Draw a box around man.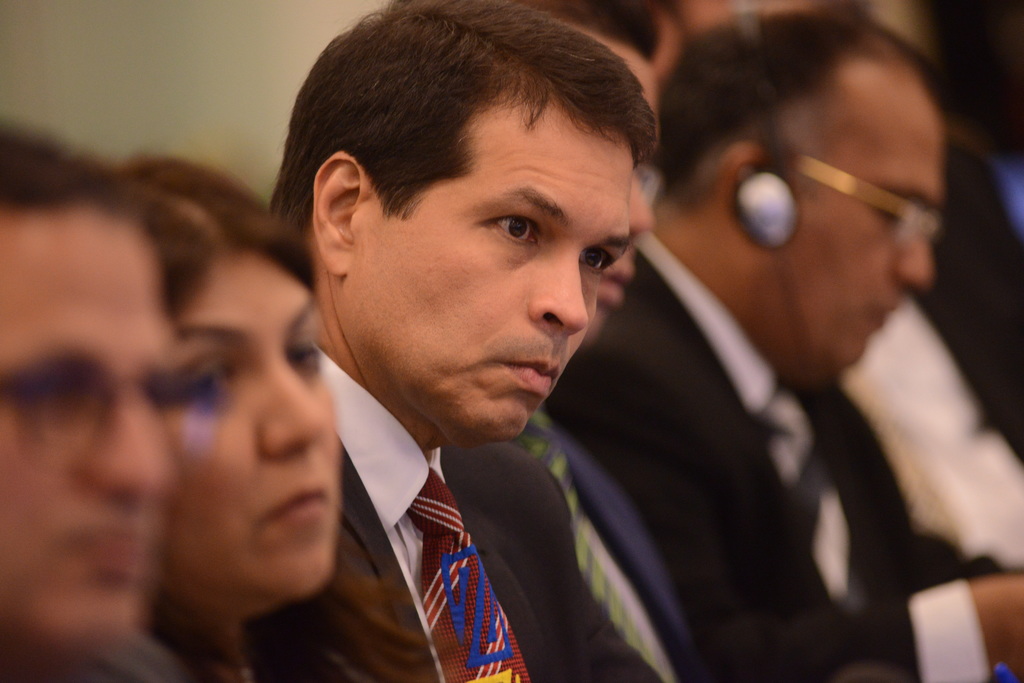
{"left": 548, "top": 8, "right": 1023, "bottom": 682}.
